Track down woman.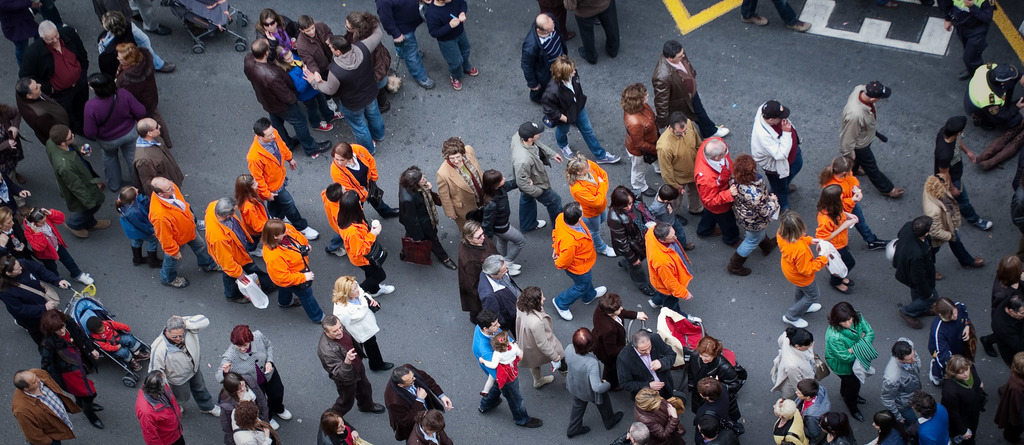
Tracked to [left=423, top=0, right=481, bottom=91].
